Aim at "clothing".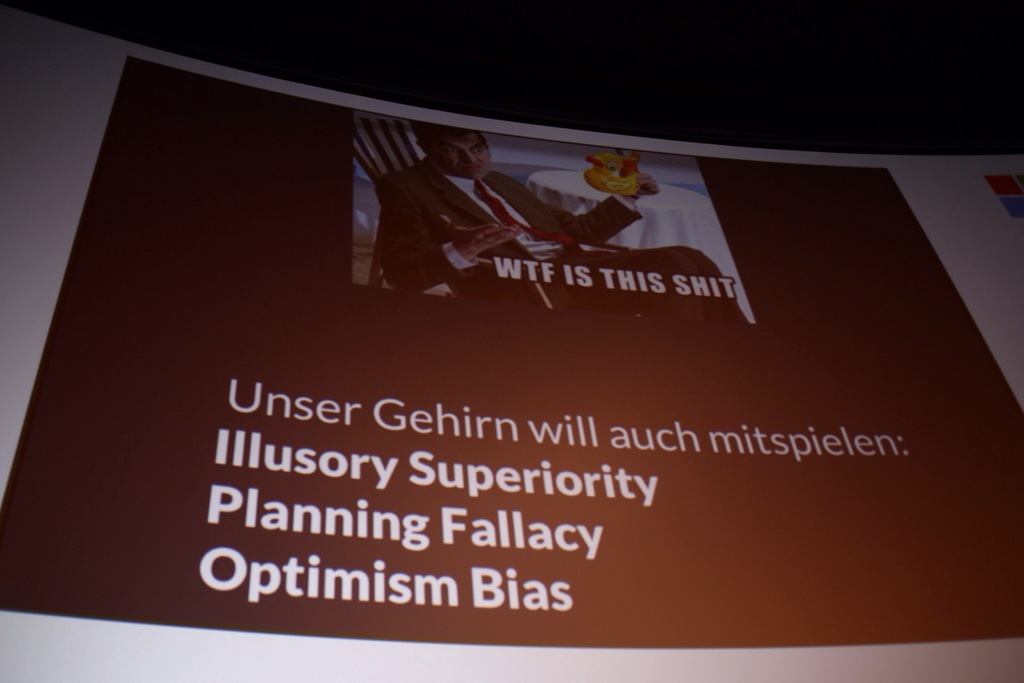
Aimed at <bbox>381, 153, 746, 316</bbox>.
